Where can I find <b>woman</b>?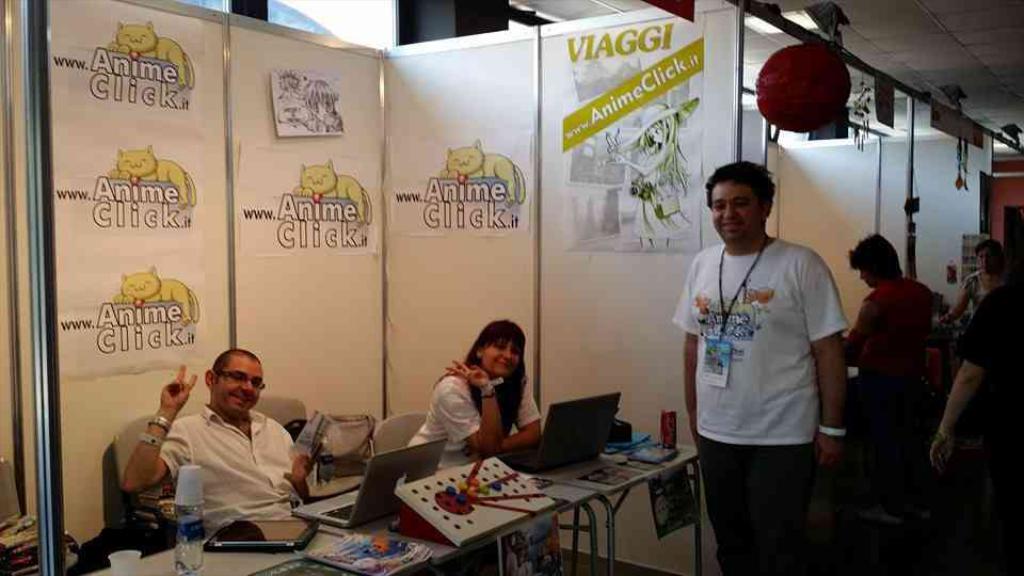
You can find it at Rect(406, 320, 542, 470).
